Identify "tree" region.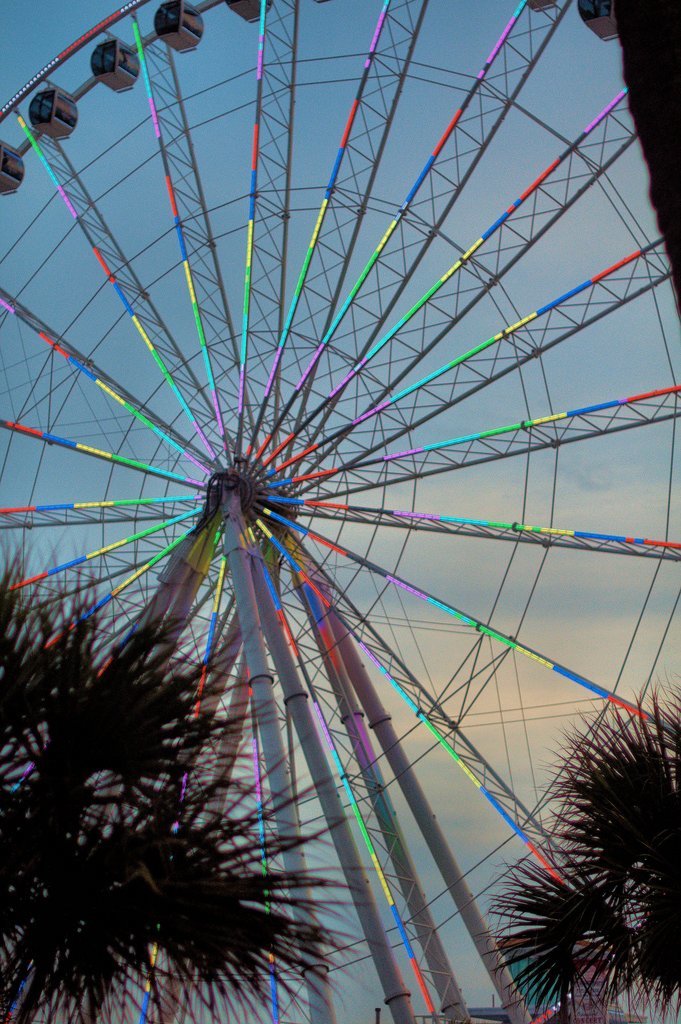
Region: bbox(491, 641, 675, 1023).
